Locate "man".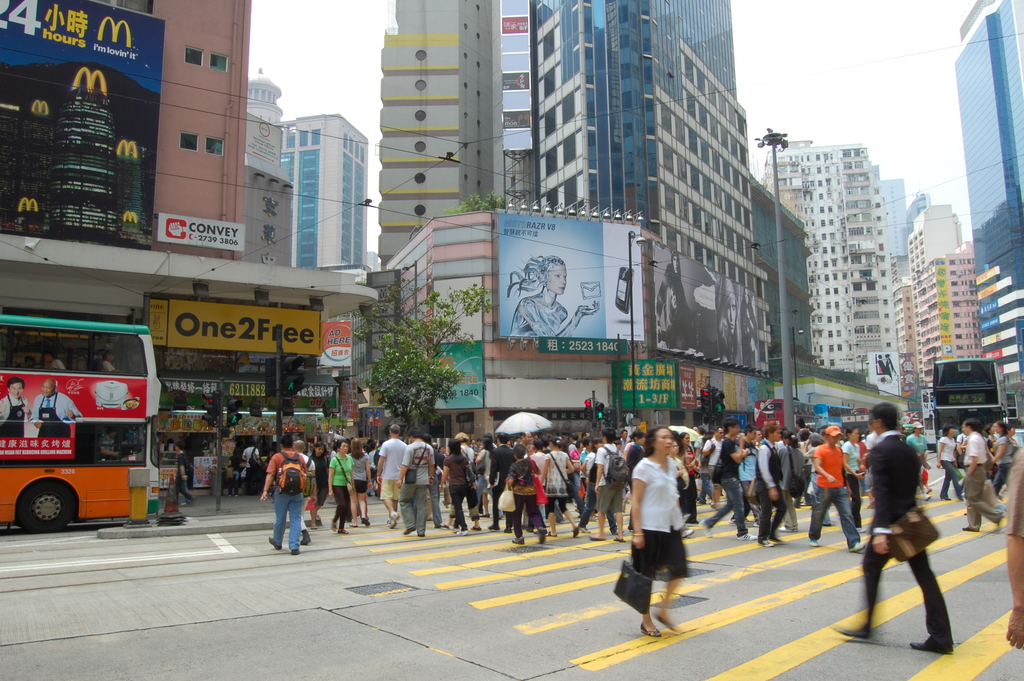
Bounding box: x1=30, y1=377, x2=83, y2=439.
